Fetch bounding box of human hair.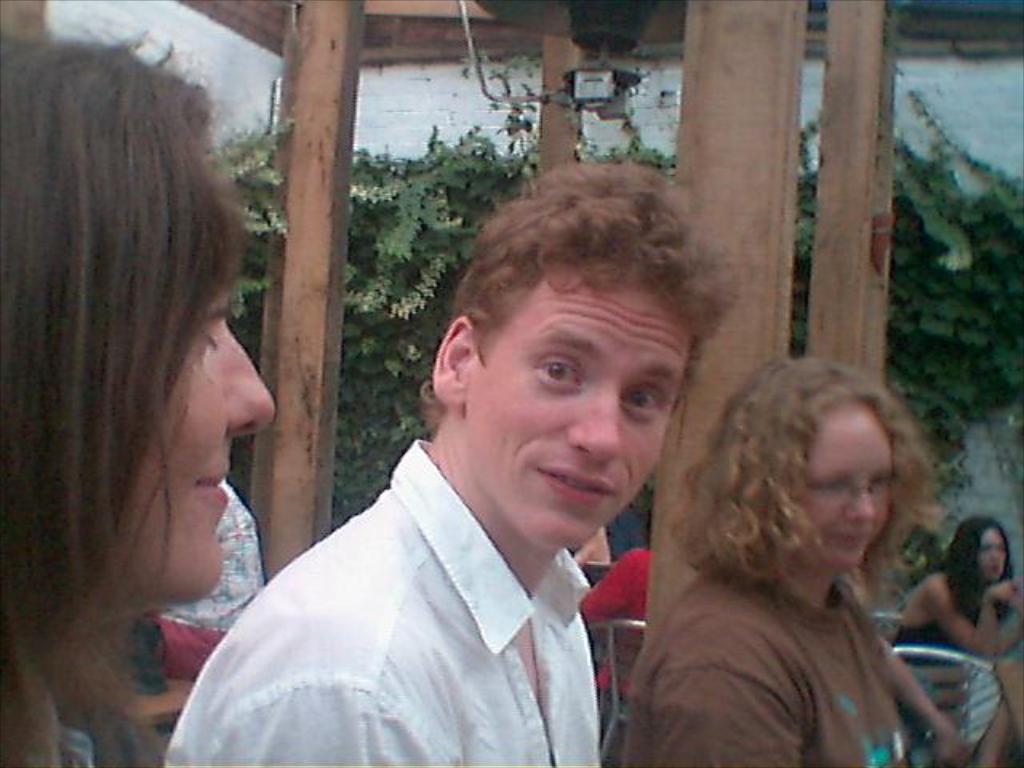
Bbox: [left=414, top=163, right=742, bottom=427].
